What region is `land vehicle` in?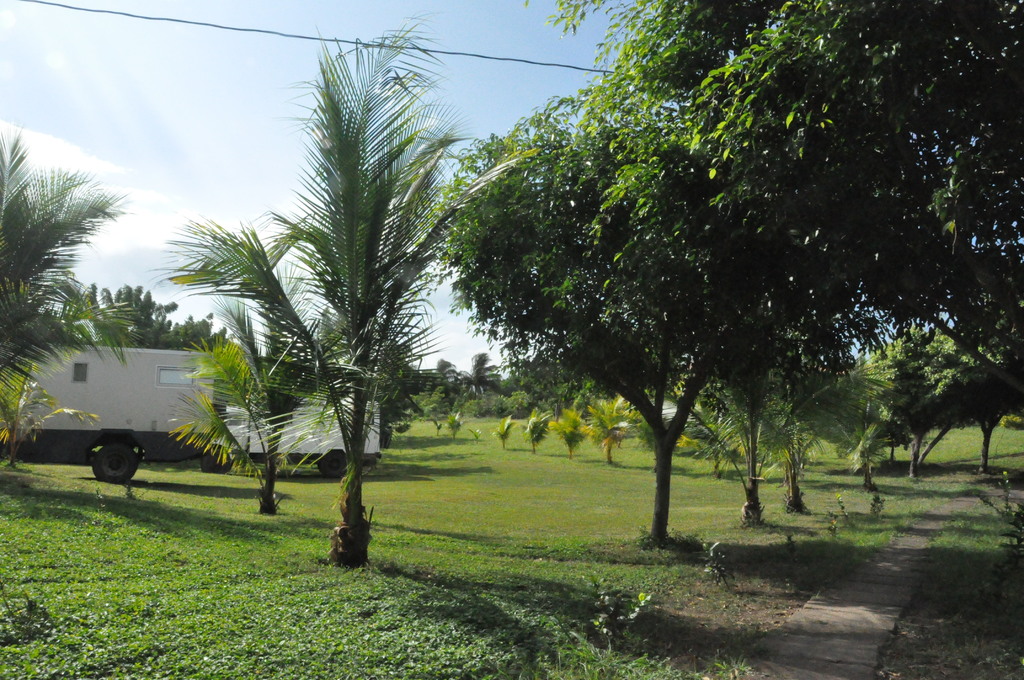
0 341 387 485.
